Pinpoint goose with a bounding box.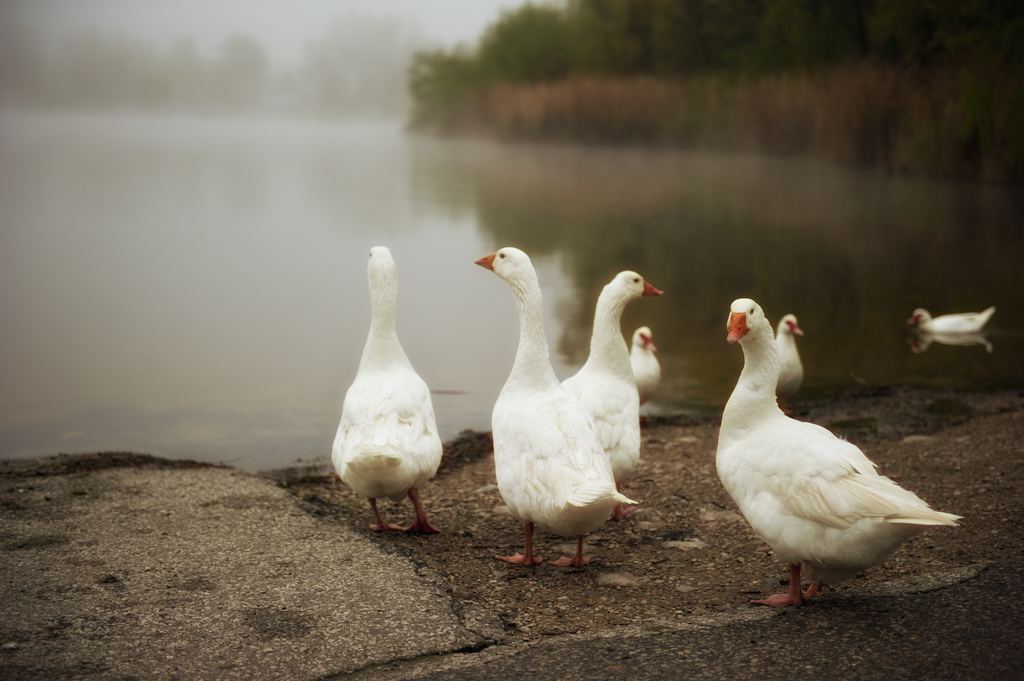
556 276 664 524.
